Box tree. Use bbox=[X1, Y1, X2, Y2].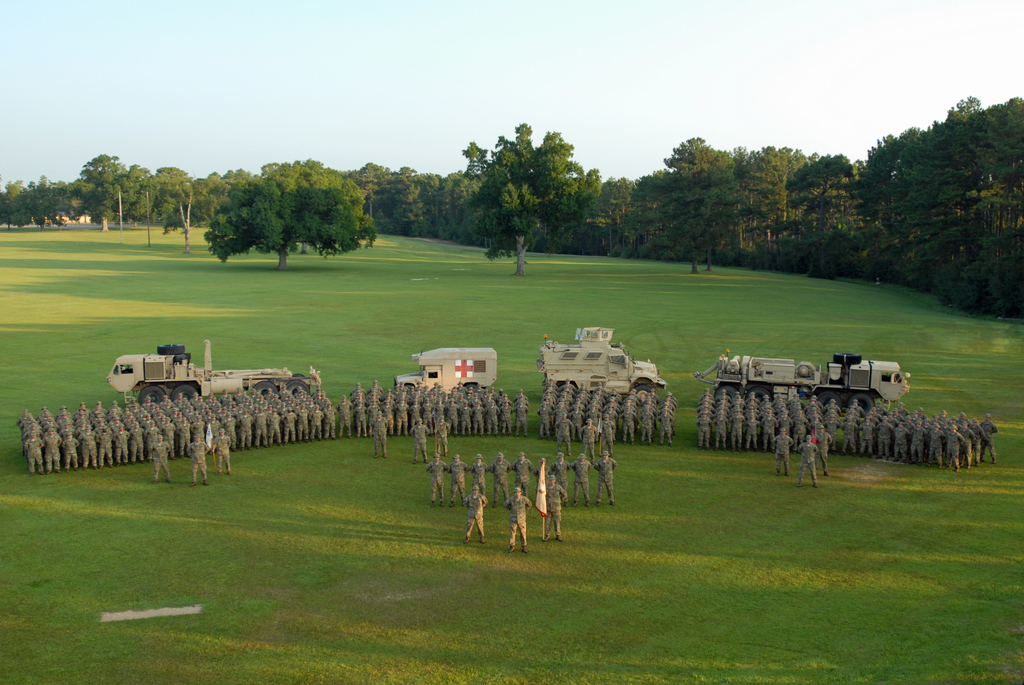
bbox=[25, 171, 70, 235].
